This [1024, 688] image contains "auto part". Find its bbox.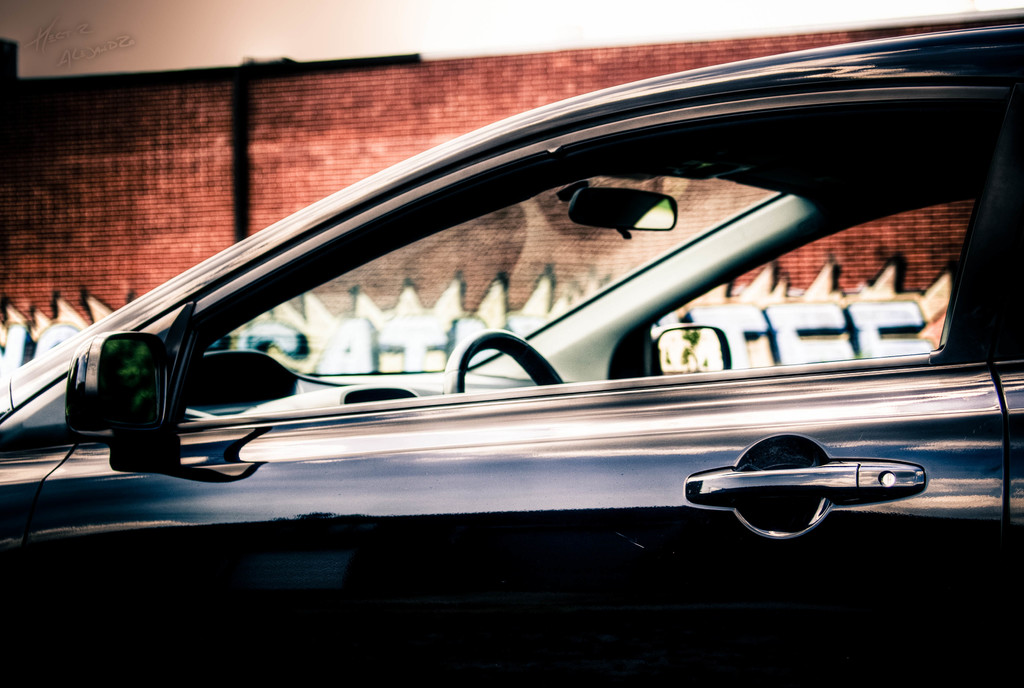
x1=678 y1=438 x2=915 y2=529.
